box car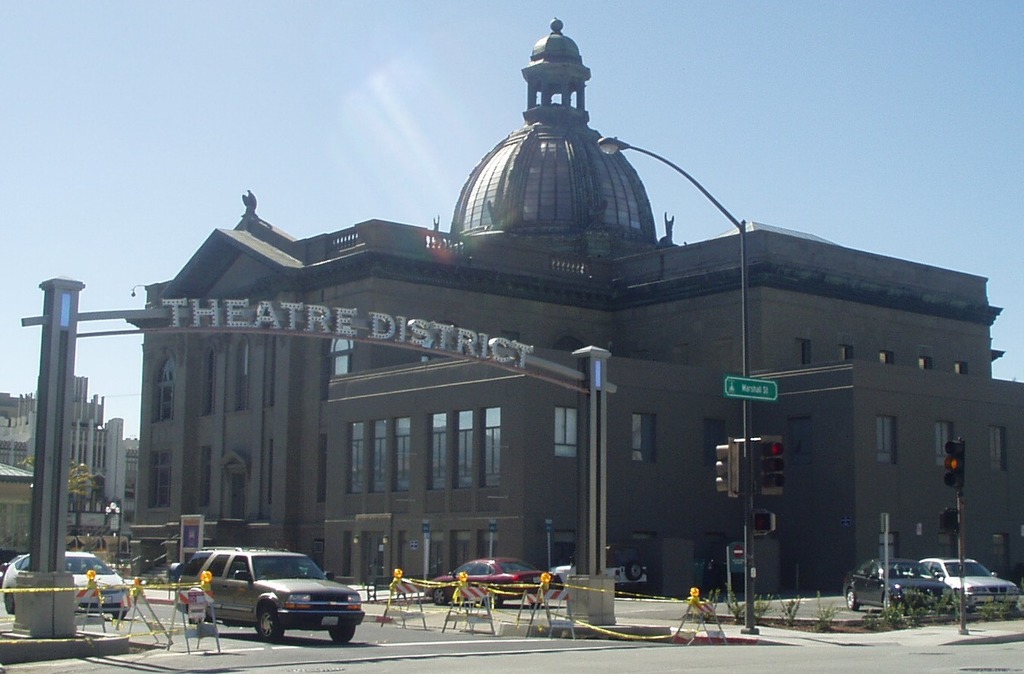
BBox(426, 557, 547, 611)
